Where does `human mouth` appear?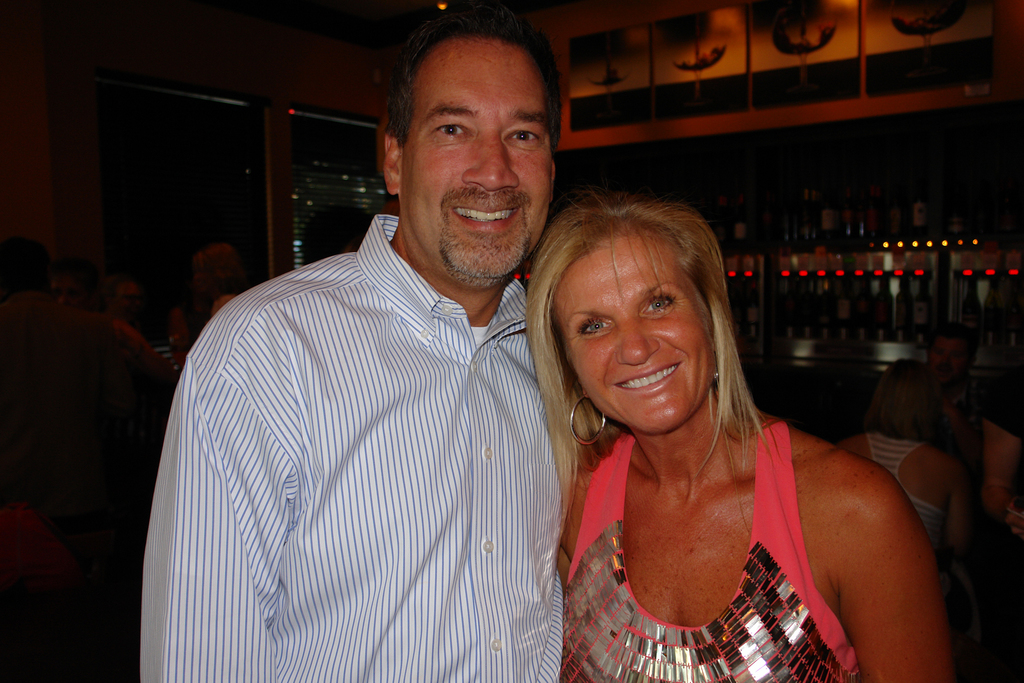
Appears at 610,357,684,399.
